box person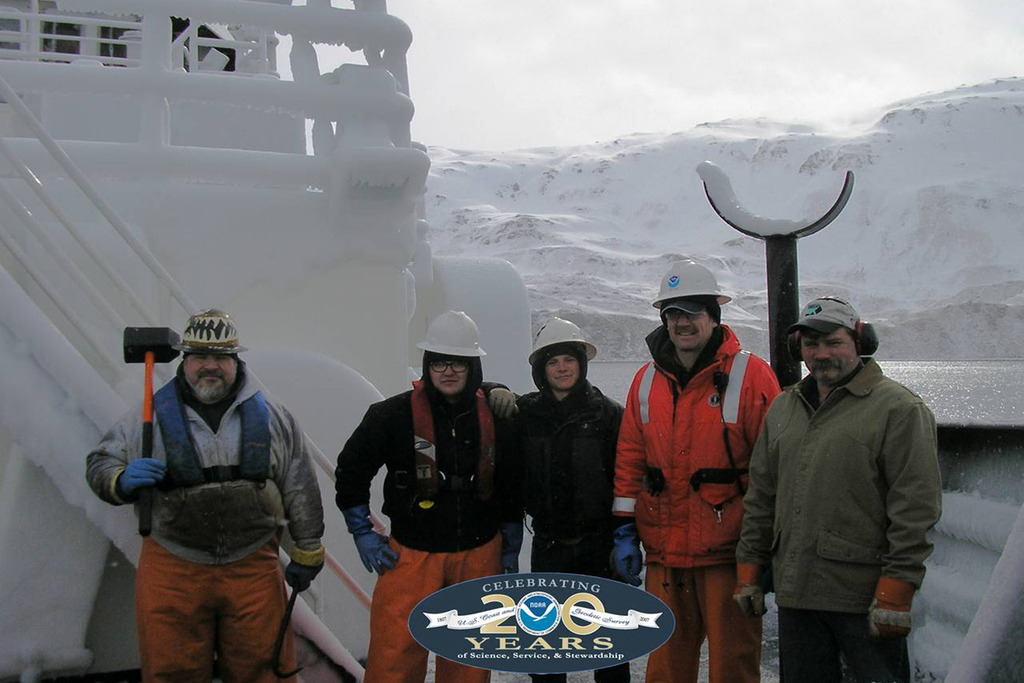
bbox(108, 286, 316, 682)
